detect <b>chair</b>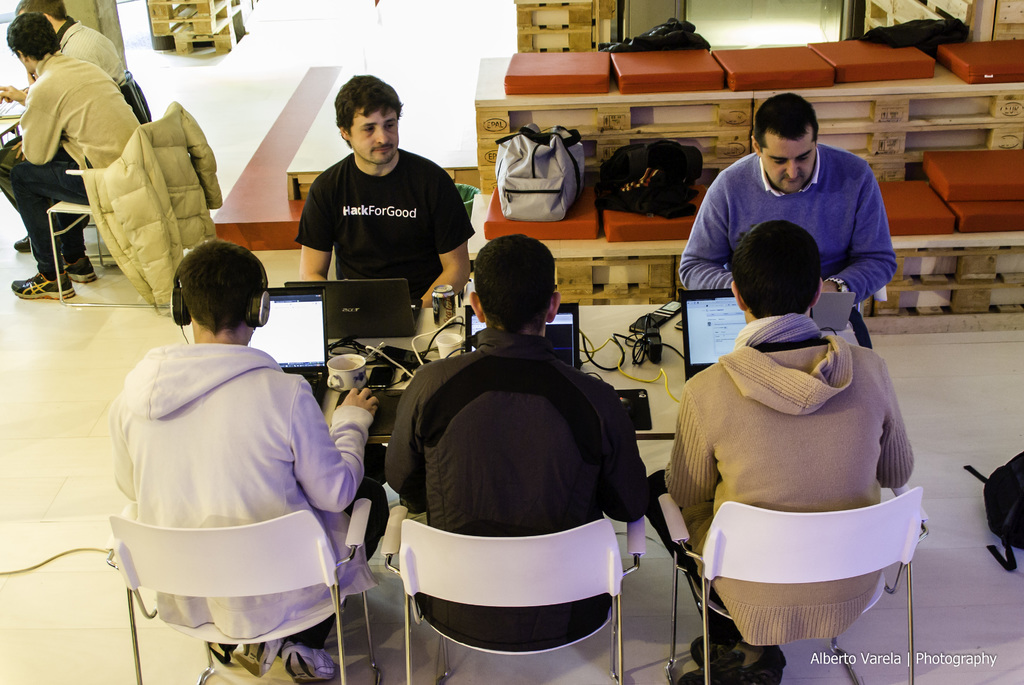
<box>44,100,189,315</box>
